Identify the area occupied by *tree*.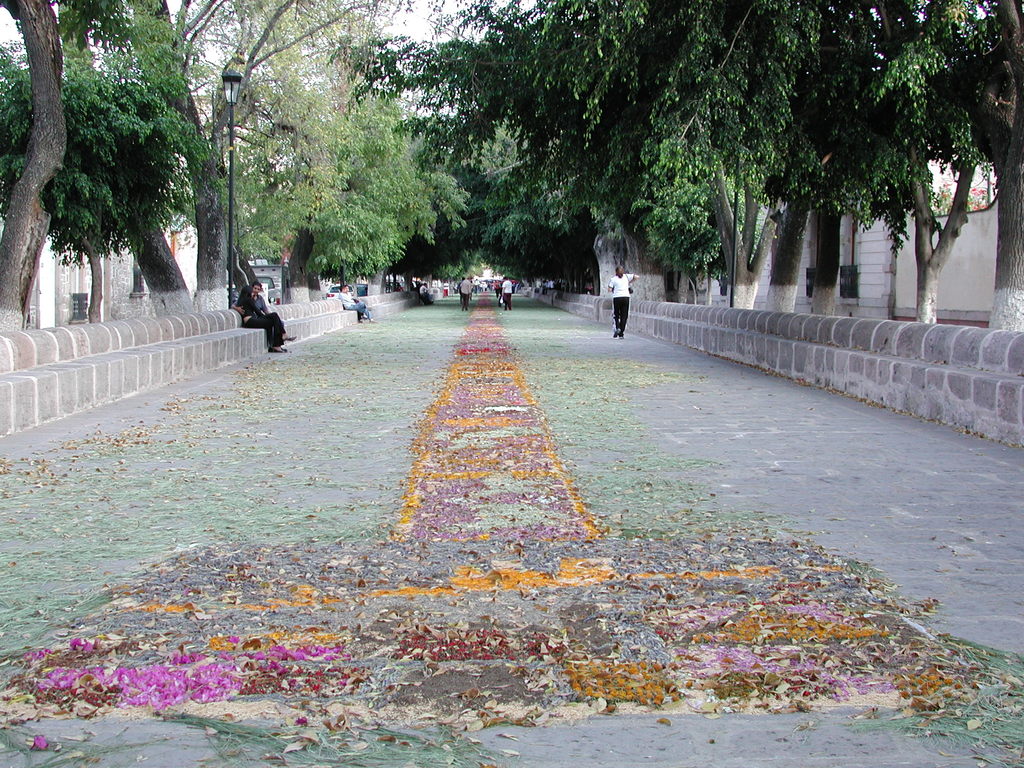
Area: box(334, 0, 1023, 339).
